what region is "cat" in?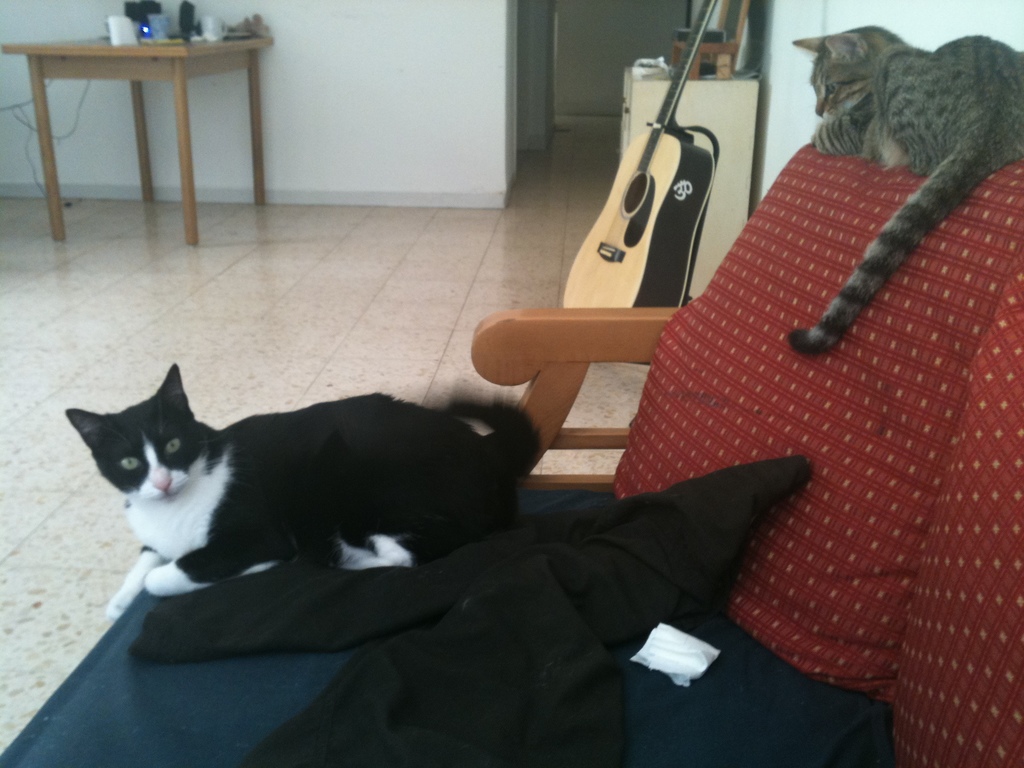
[left=783, top=17, right=1023, bottom=357].
